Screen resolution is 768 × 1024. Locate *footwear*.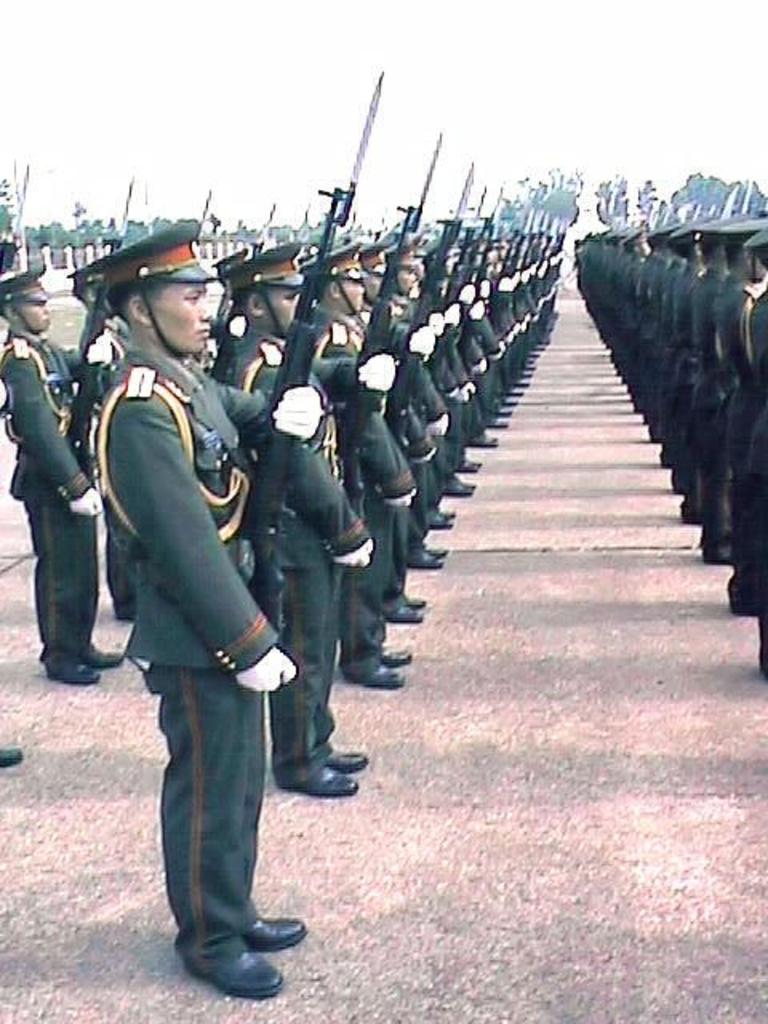
bbox(0, 746, 19, 765).
